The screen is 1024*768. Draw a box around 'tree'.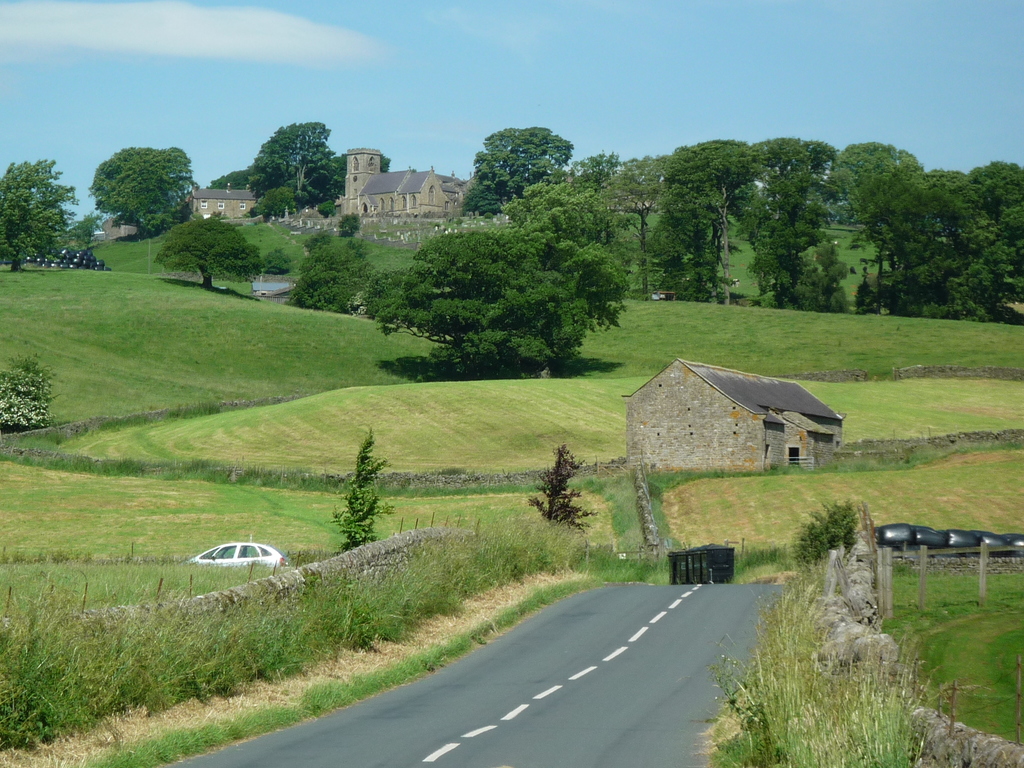
Rect(265, 249, 294, 278).
